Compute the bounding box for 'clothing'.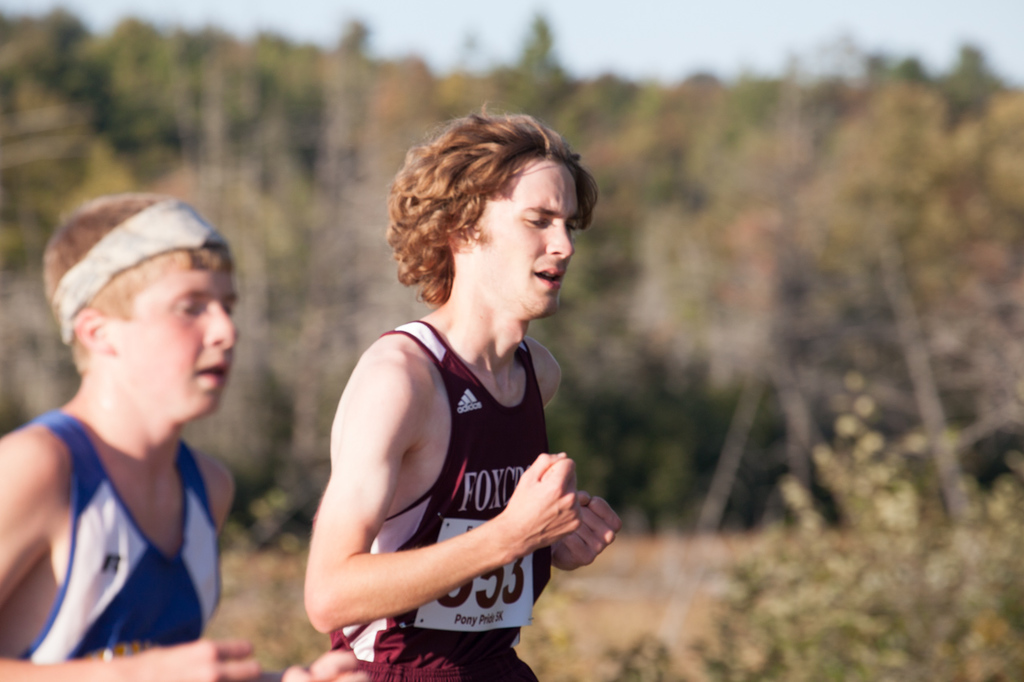
0/410/242/669.
